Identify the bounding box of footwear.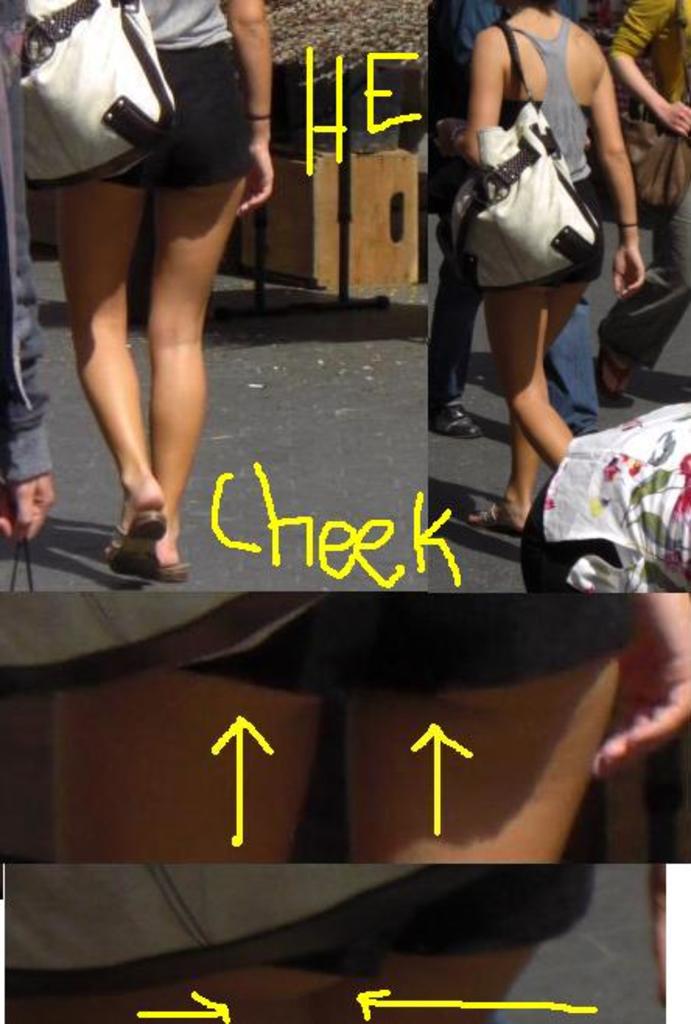
<region>95, 482, 177, 576</region>.
